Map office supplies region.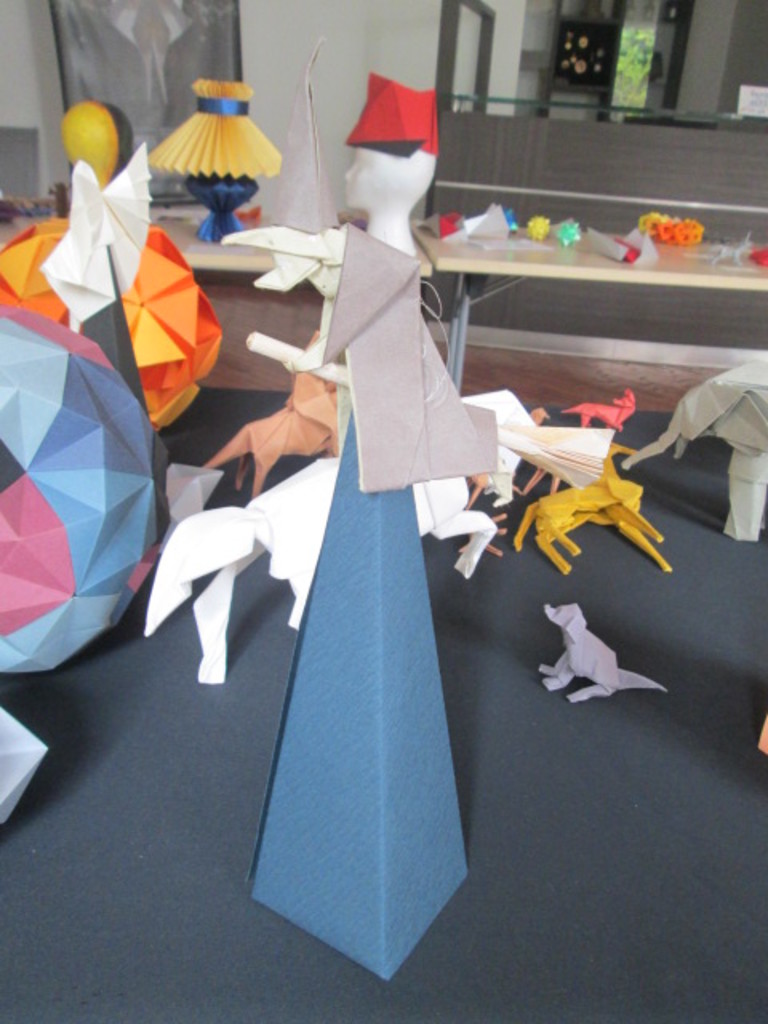
Mapped to <region>659, 0, 739, 118</region>.
